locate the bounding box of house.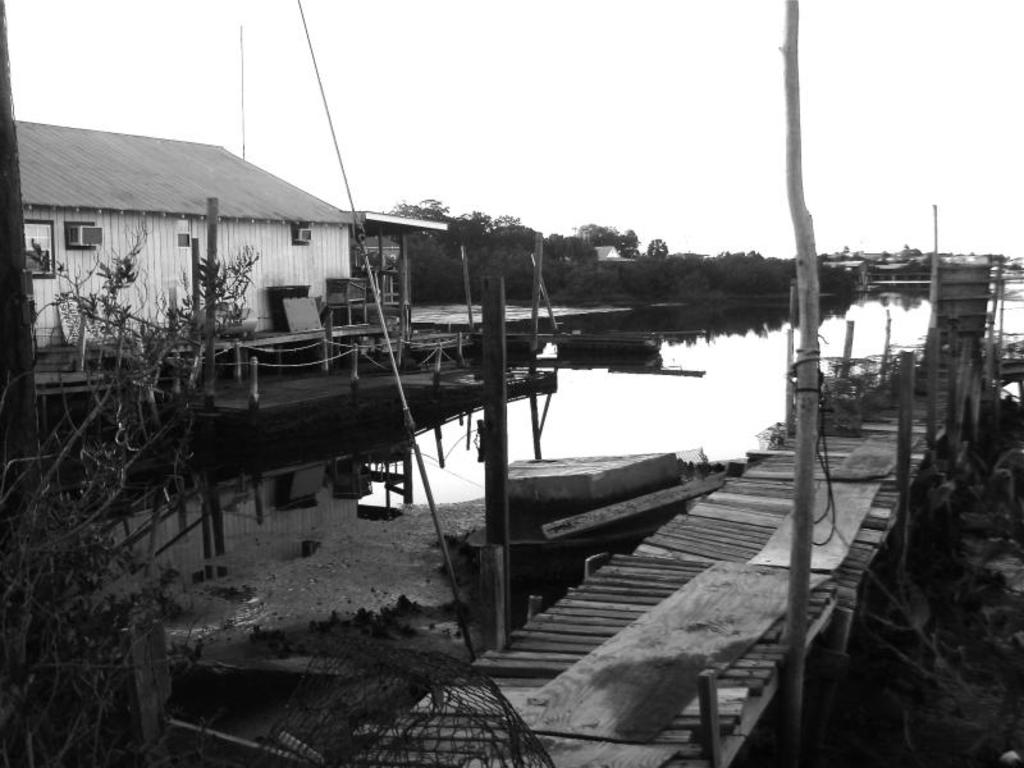
Bounding box: Rect(598, 247, 627, 282).
